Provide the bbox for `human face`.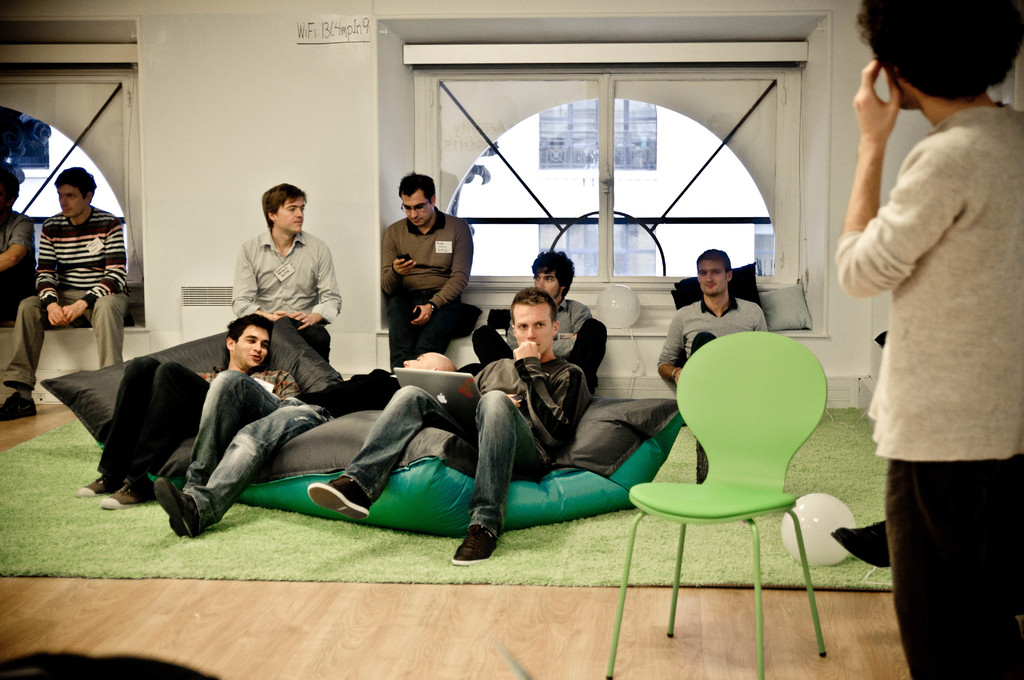
[534,269,561,301].
